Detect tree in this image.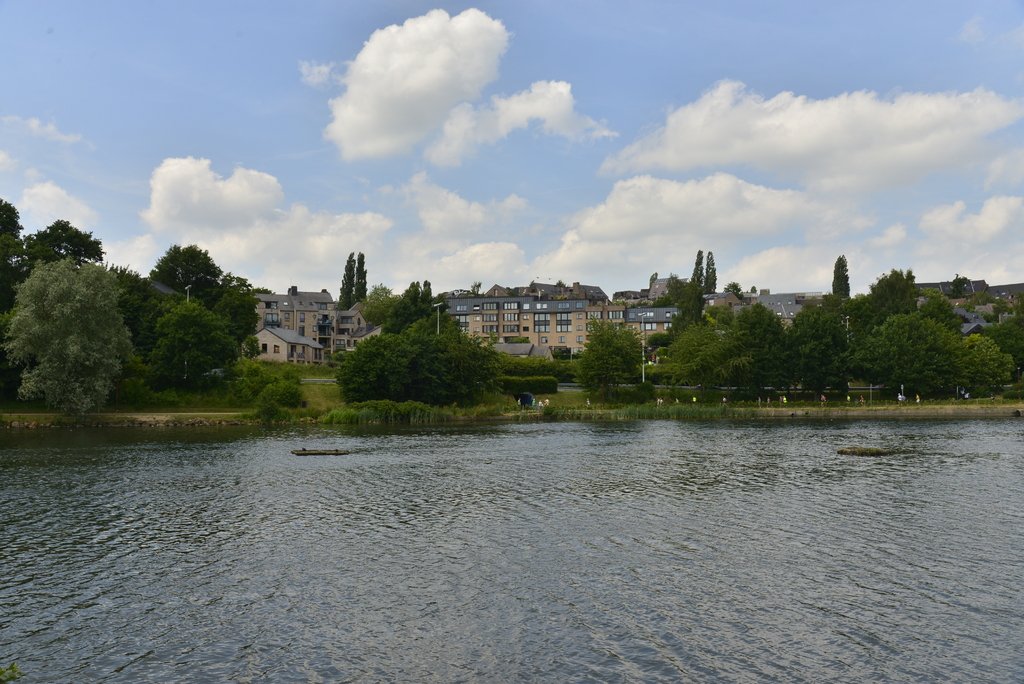
Detection: box=[333, 315, 511, 411].
